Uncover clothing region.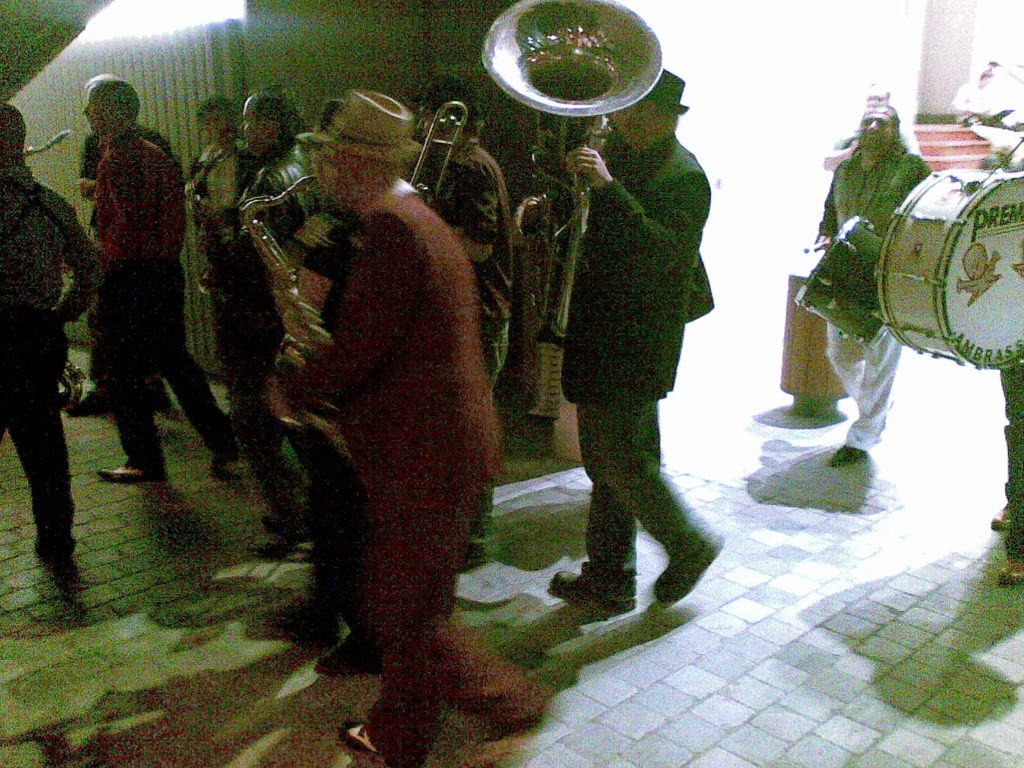
Uncovered: (816,146,931,452).
